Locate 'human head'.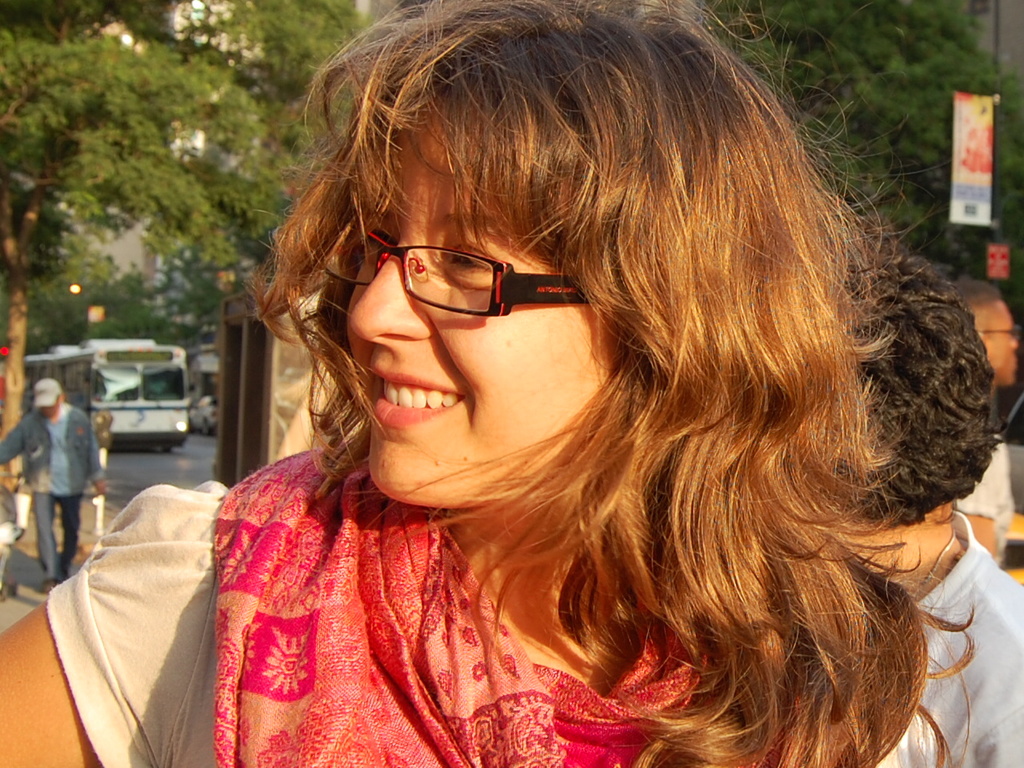
Bounding box: bbox=[284, 20, 913, 569].
